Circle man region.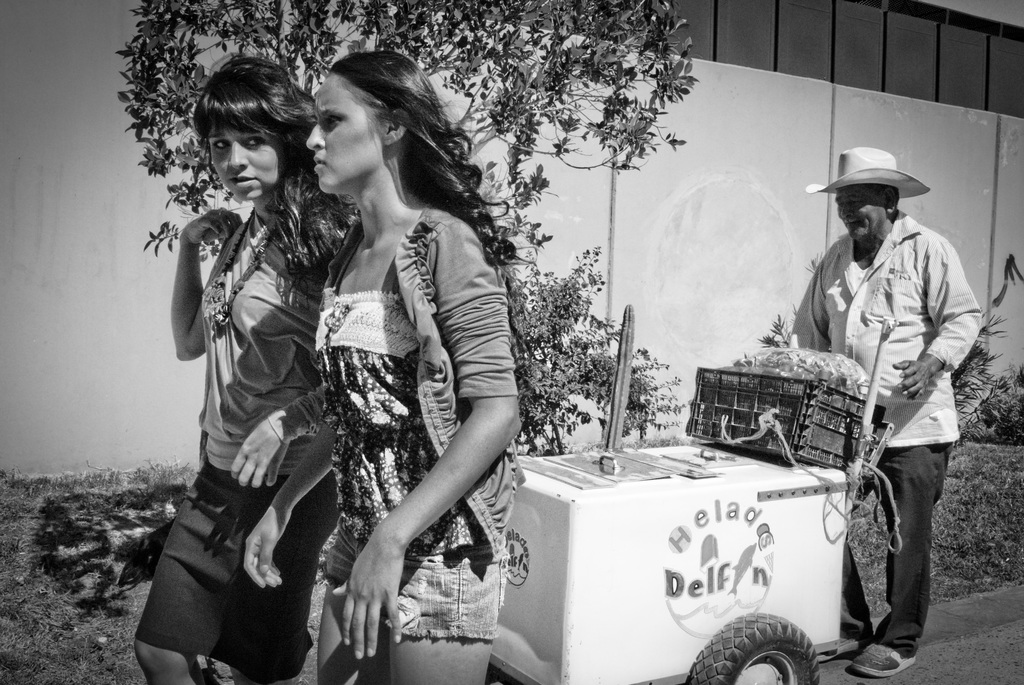
Region: Rect(821, 157, 984, 667).
